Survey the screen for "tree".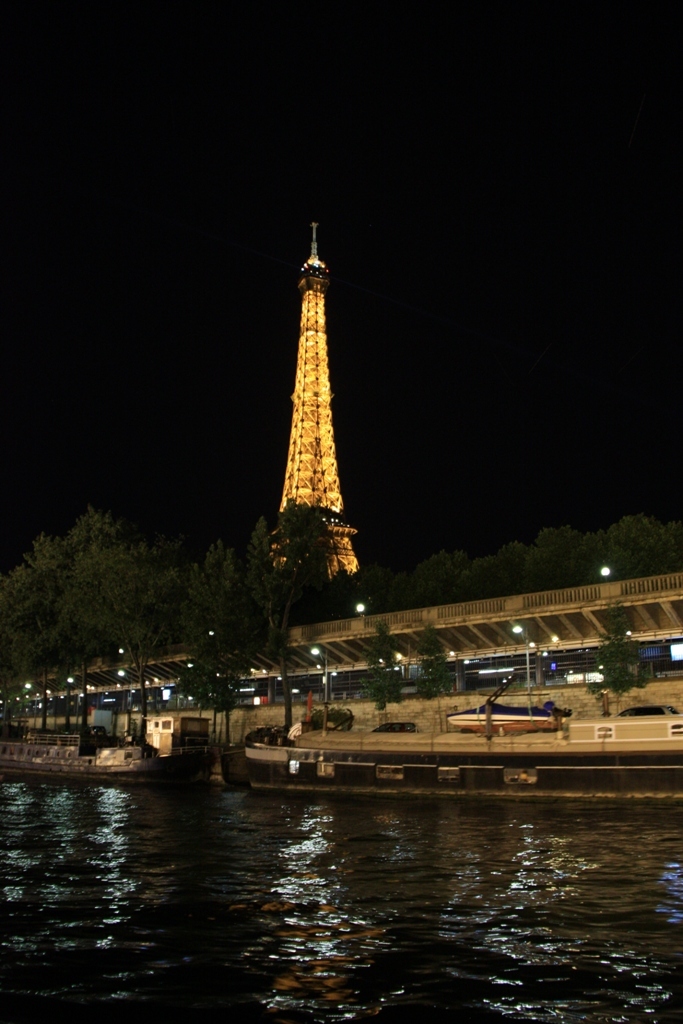
Survey found: 414/621/446/729.
